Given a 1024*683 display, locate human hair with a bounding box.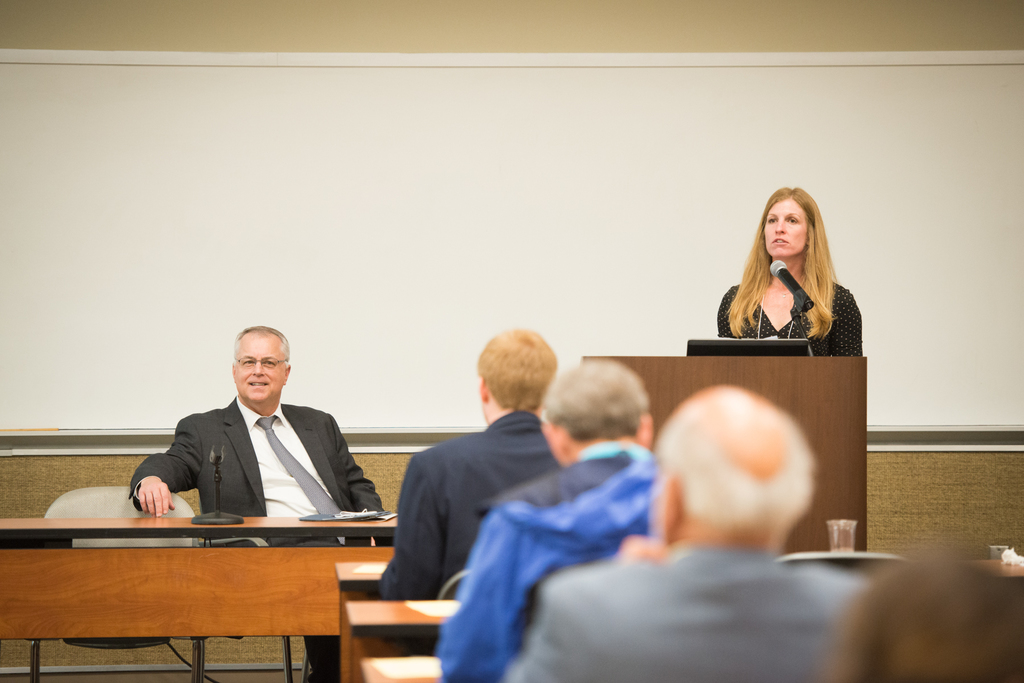
Located: x1=476 y1=327 x2=557 y2=417.
